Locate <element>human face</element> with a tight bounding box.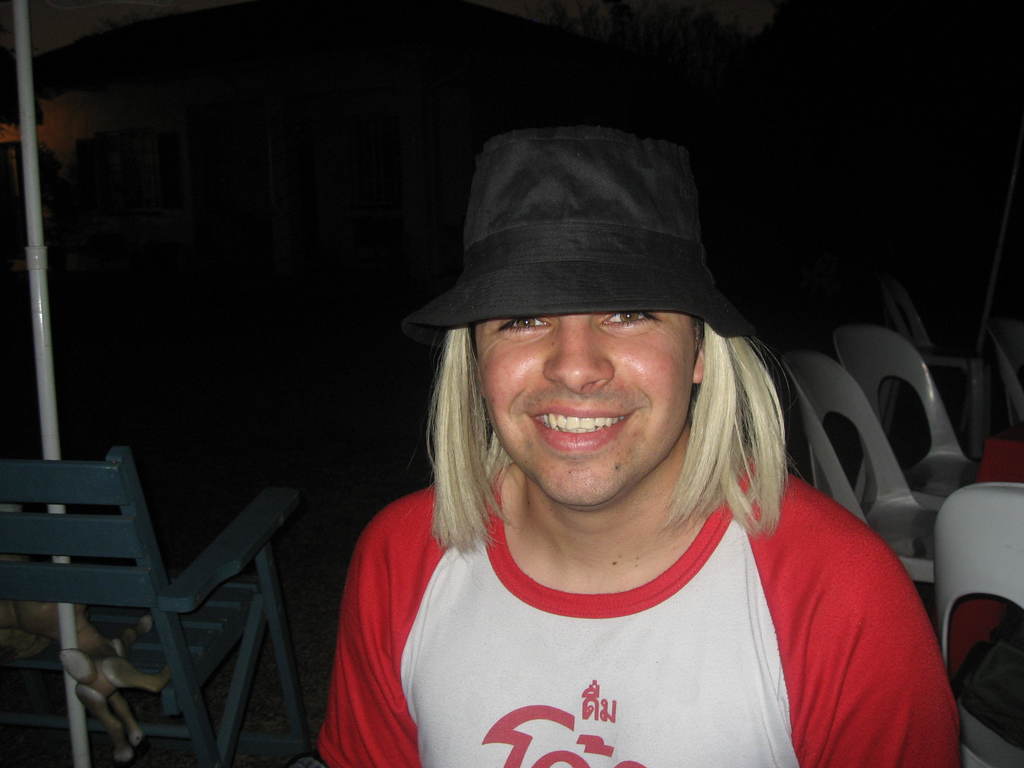
BBox(477, 316, 691, 507).
